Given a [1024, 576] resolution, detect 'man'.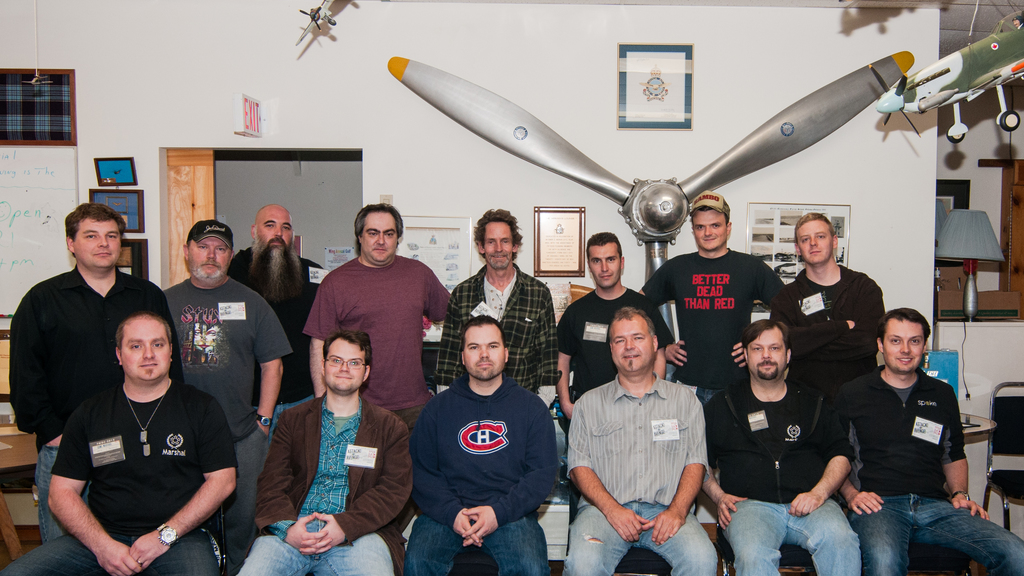
302/204/451/526.
